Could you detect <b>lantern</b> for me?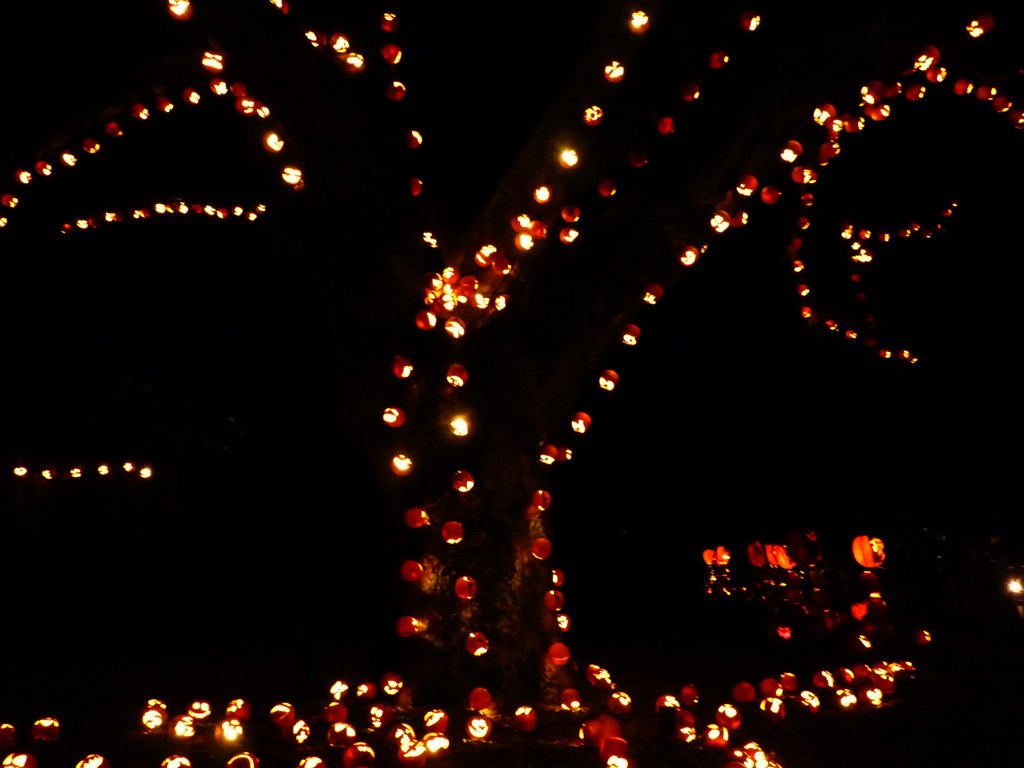
Detection result: left=168, top=2, right=196, bottom=19.
